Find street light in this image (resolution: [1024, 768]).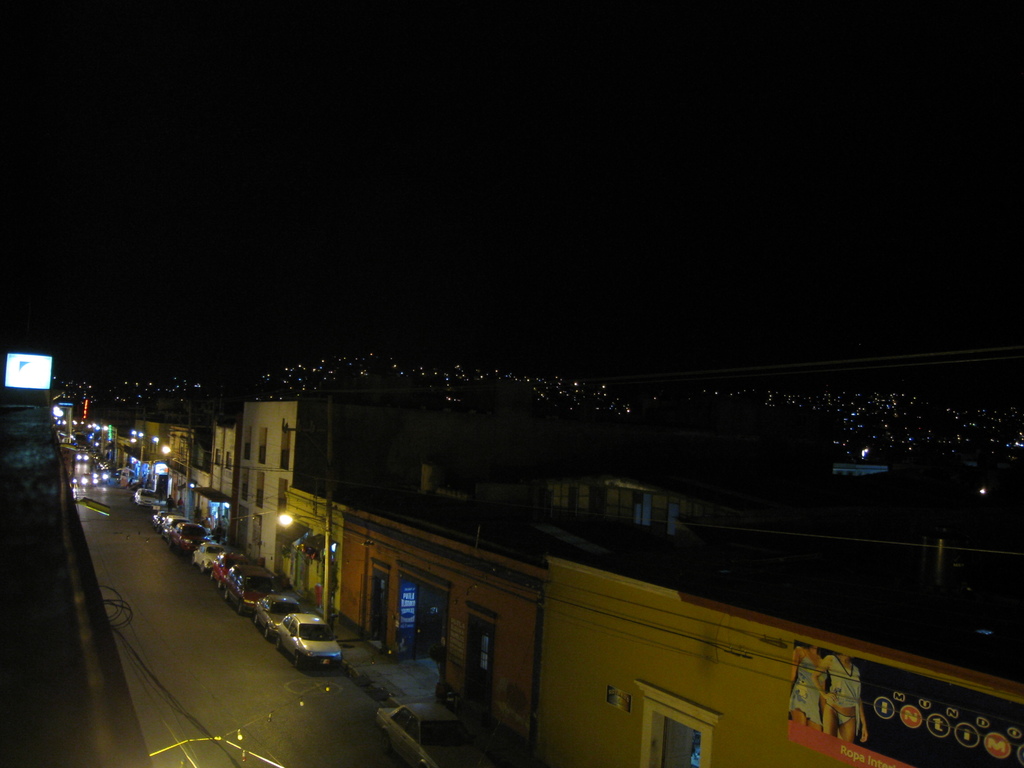
[left=278, top=512, right=330, bottom=528].
